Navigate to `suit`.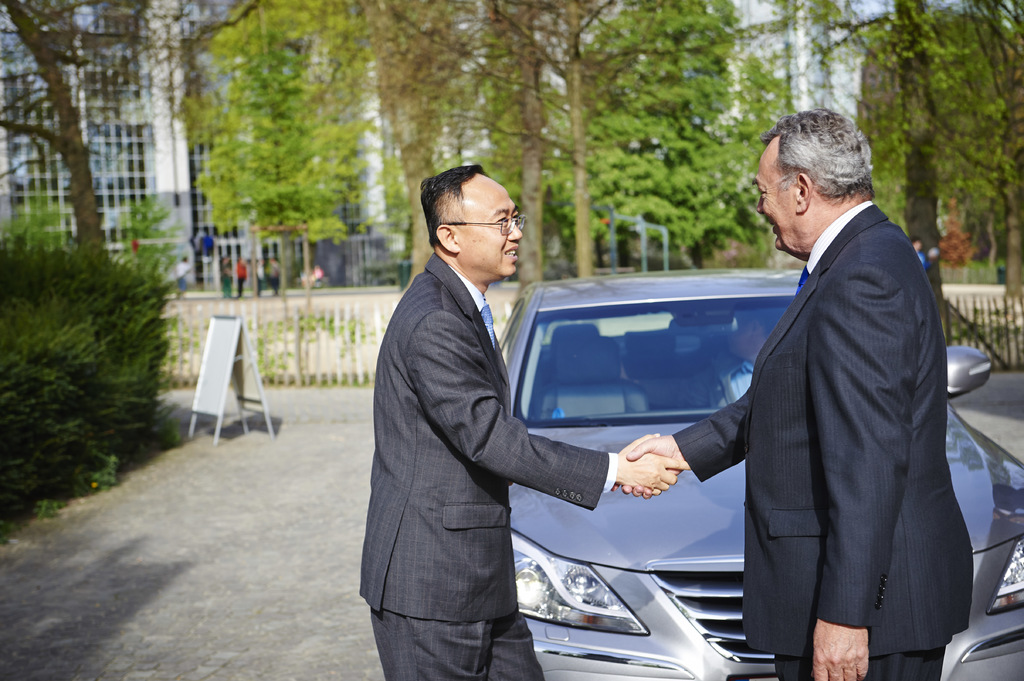
Navigation target: (712, 109, 984, 680).
